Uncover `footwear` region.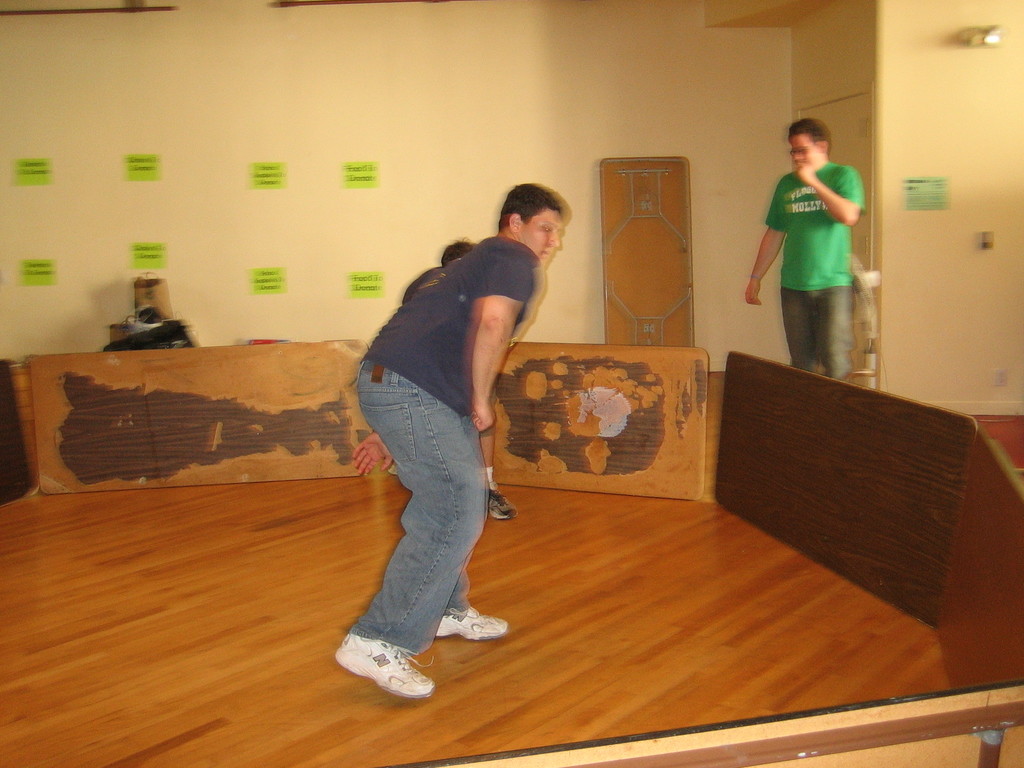
Uncovered: [x1=334, y1=643, x2=441, y2=716].
